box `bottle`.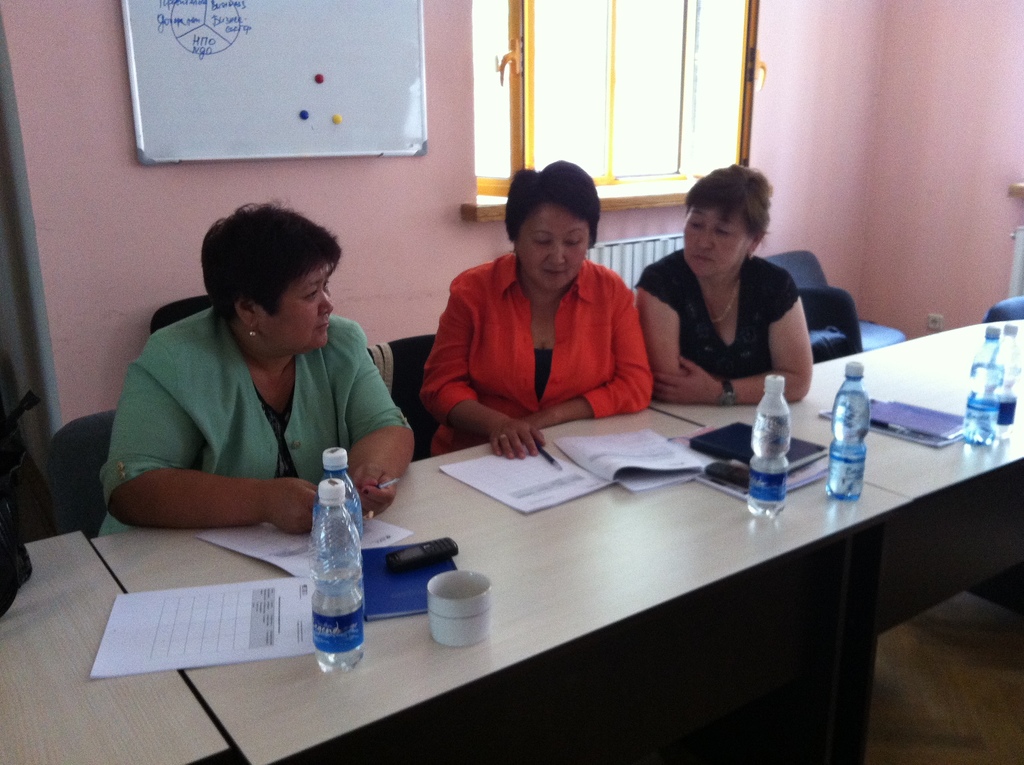
[left=750, top=376, right=794, bottom=518].
